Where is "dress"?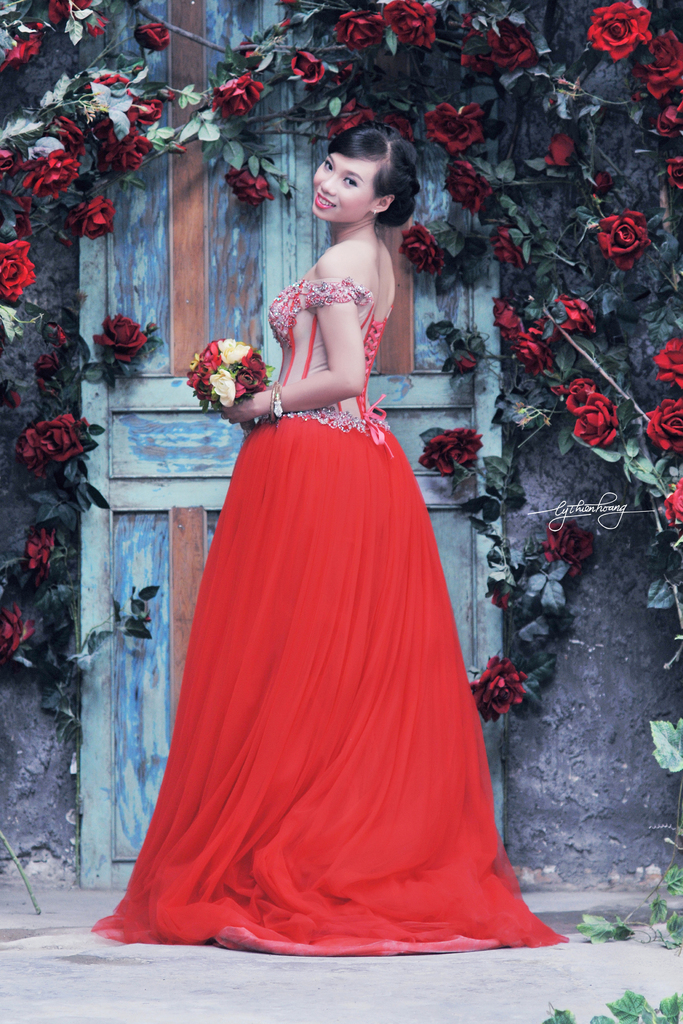
bbox(90, 177, 552, 966).
